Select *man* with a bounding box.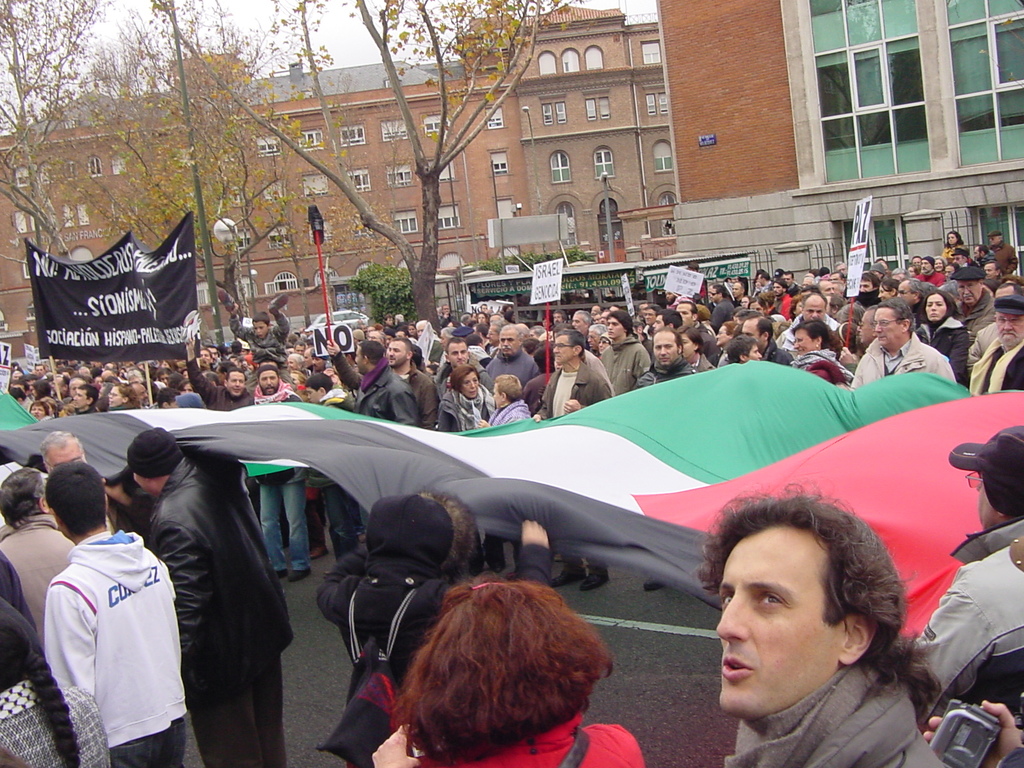
bbox=(0, 467, 78, 646).
